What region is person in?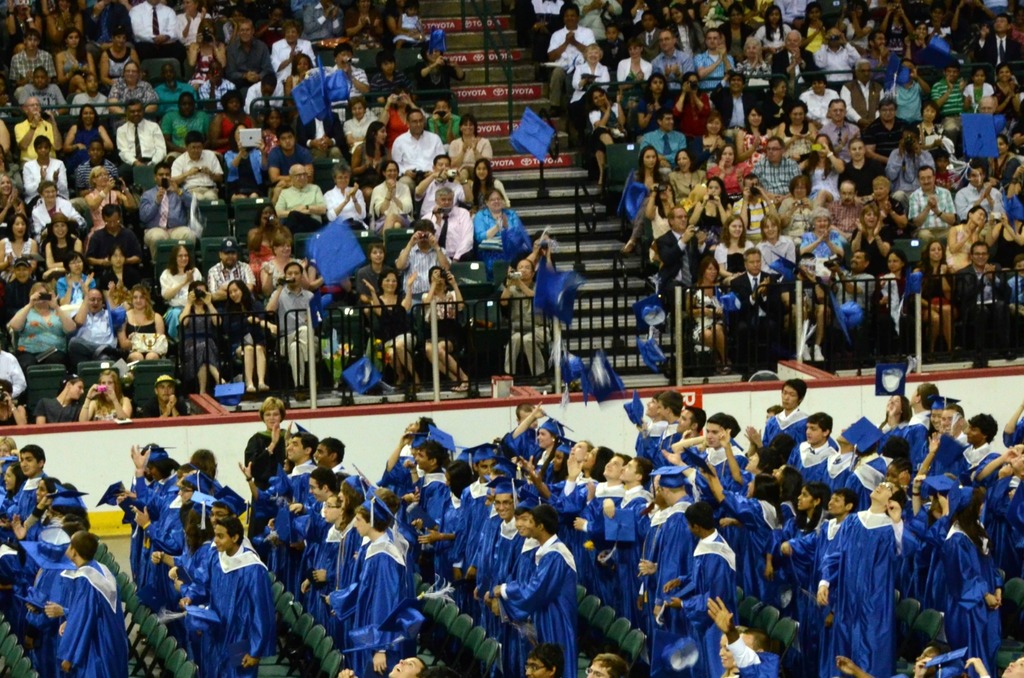
rect(793, 135, 852, 200).
